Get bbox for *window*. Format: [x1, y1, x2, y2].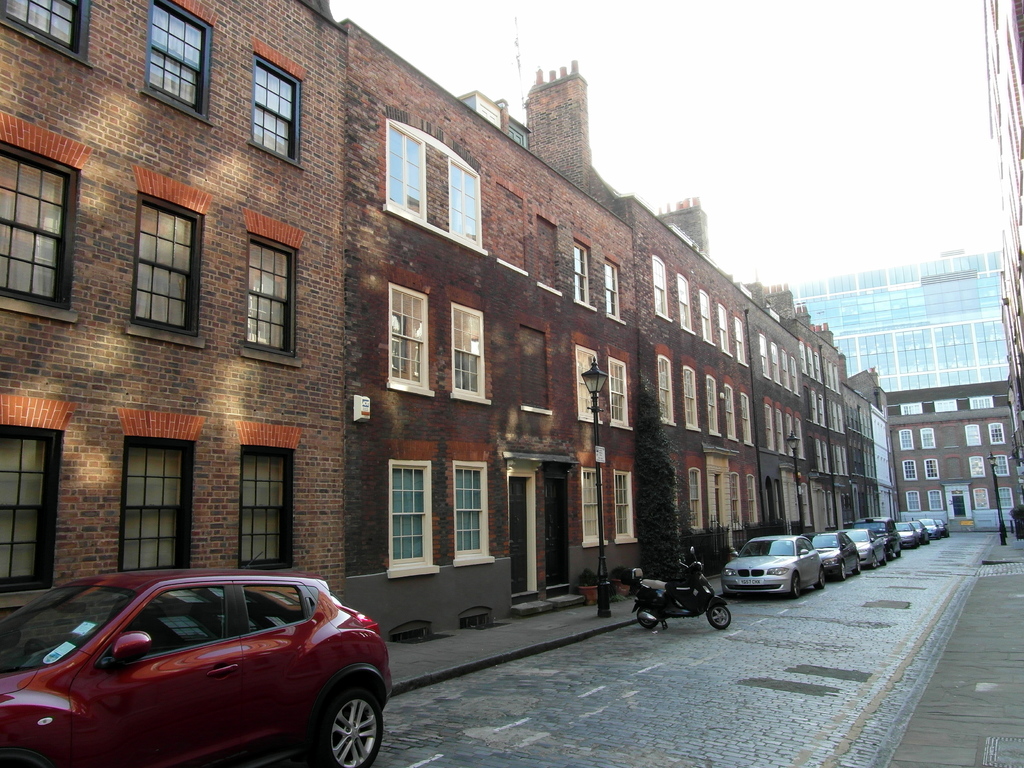
[680, 367, 699, 431].
